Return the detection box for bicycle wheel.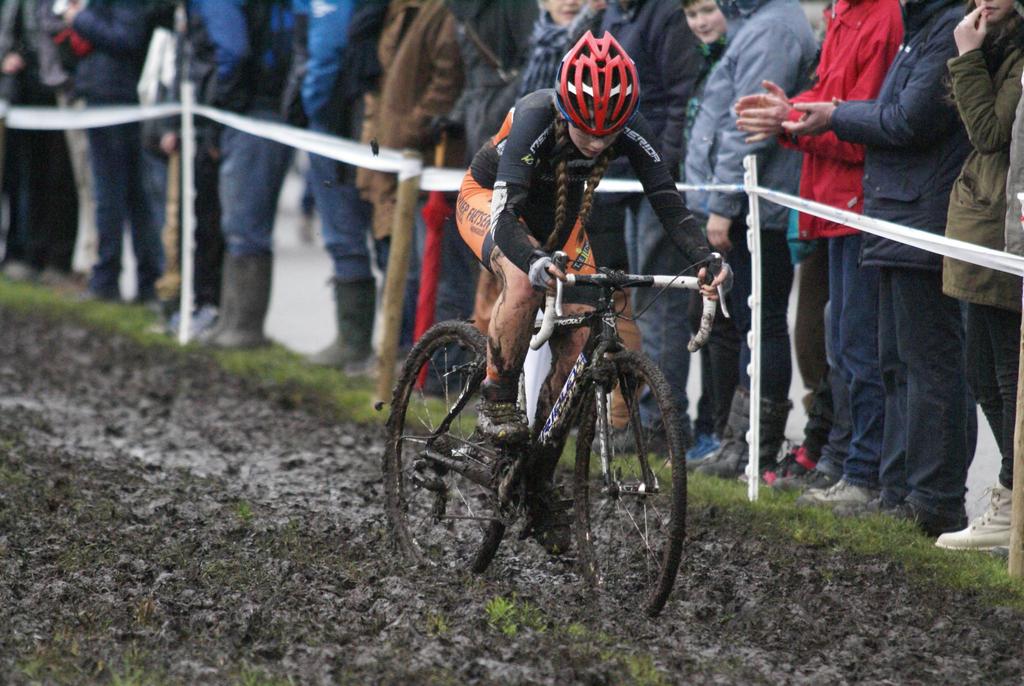
(left=568, top=326, right=684, bottom=621).
